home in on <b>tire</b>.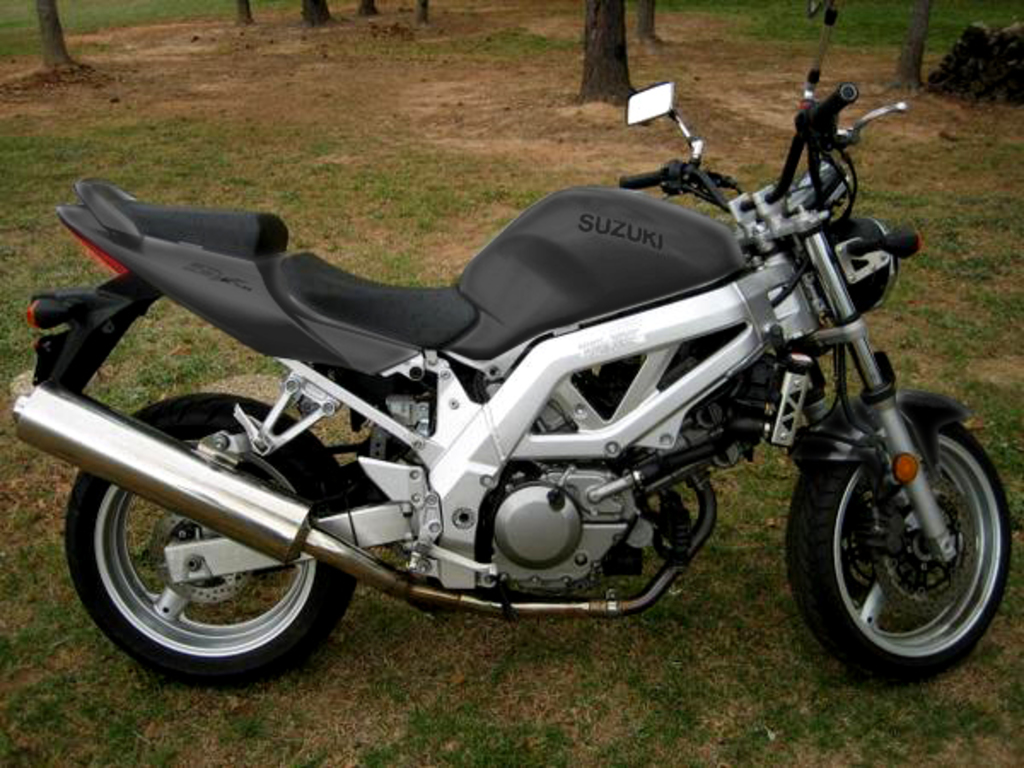
Homed in at [788, 416, 1010, 689].
